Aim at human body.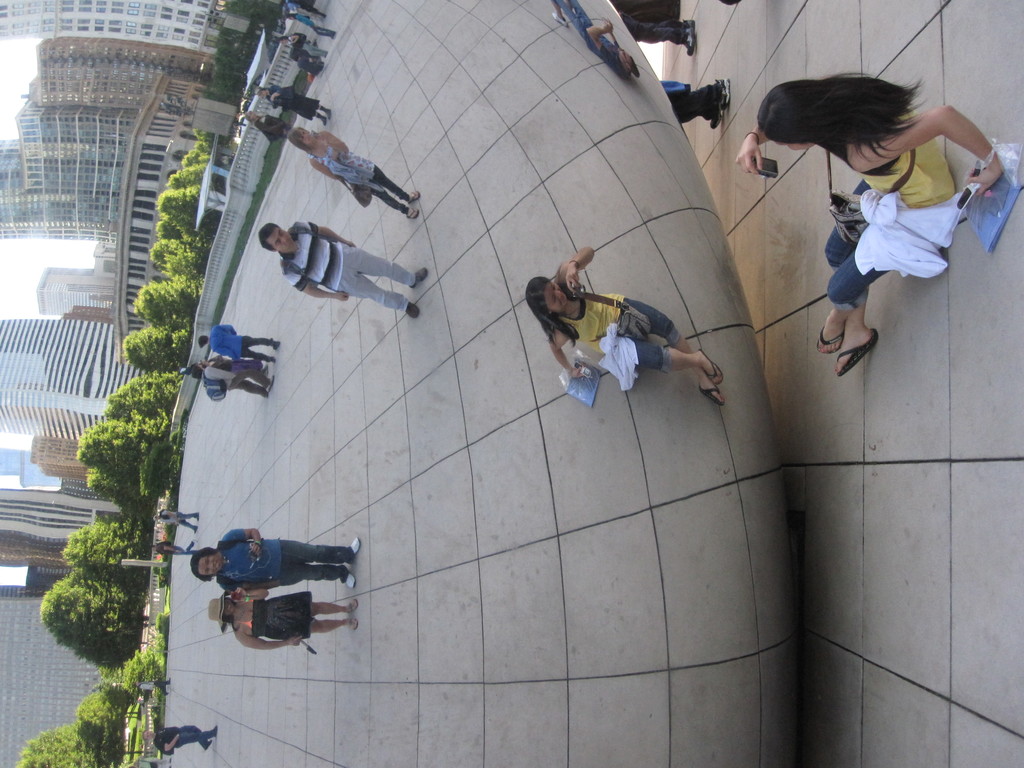
Aimed at 653, 76, 735, 131.
